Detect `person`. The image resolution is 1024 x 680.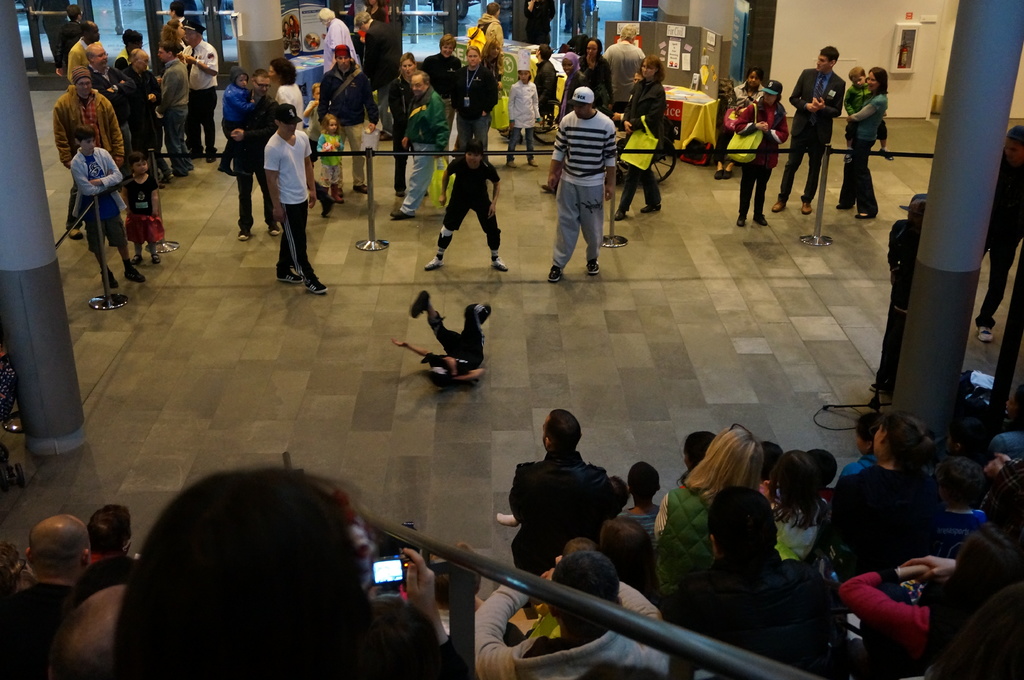
[388,291,490,390].
